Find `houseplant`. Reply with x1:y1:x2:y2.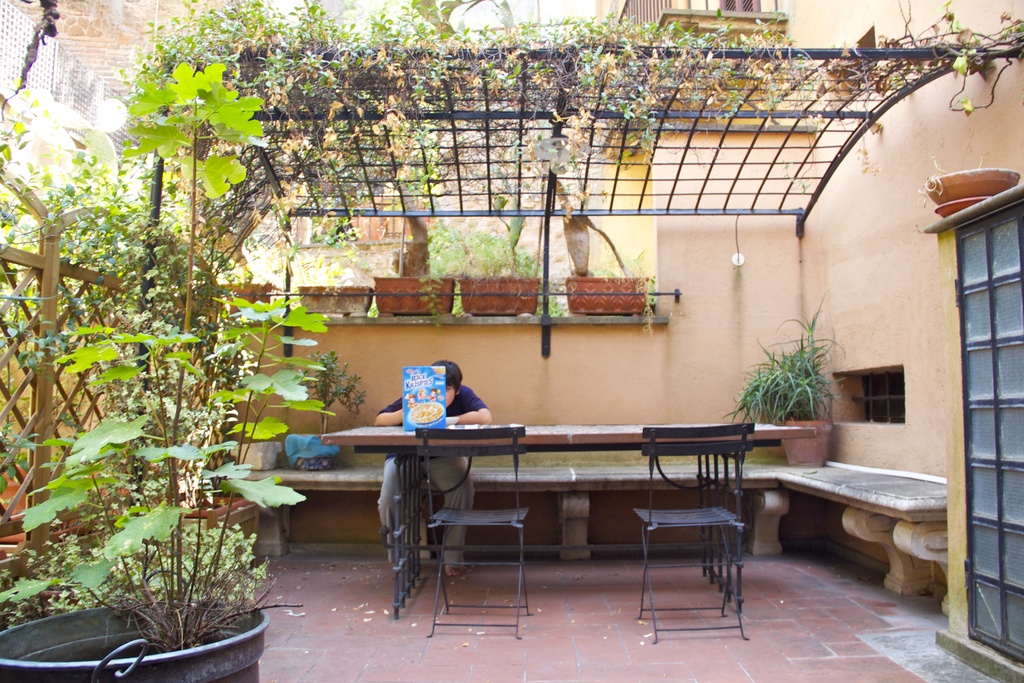
729:315:843:474.
